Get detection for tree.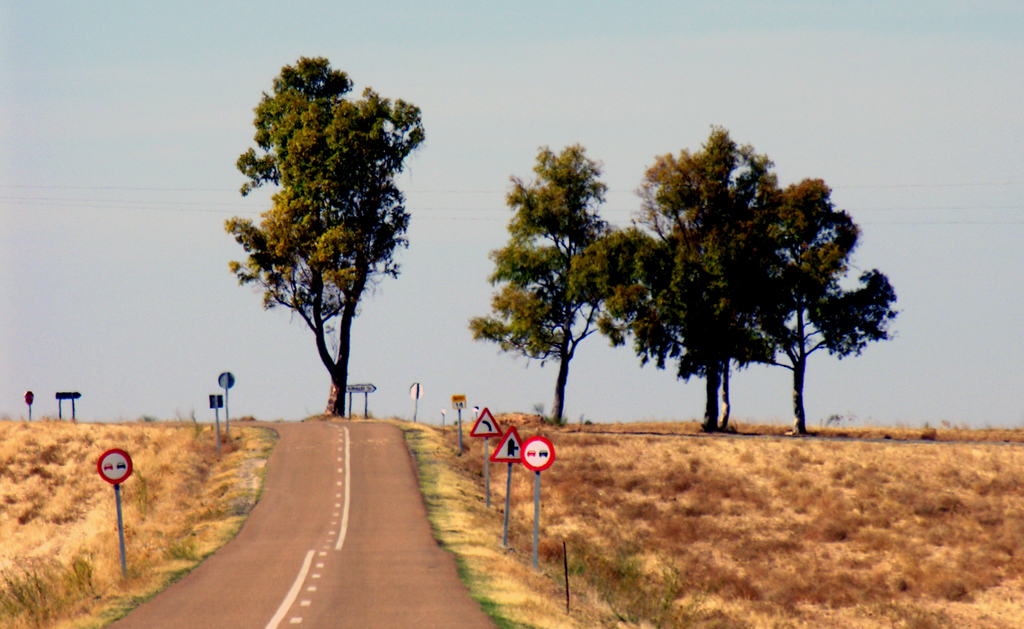
Detection: (729,174,905,439).
